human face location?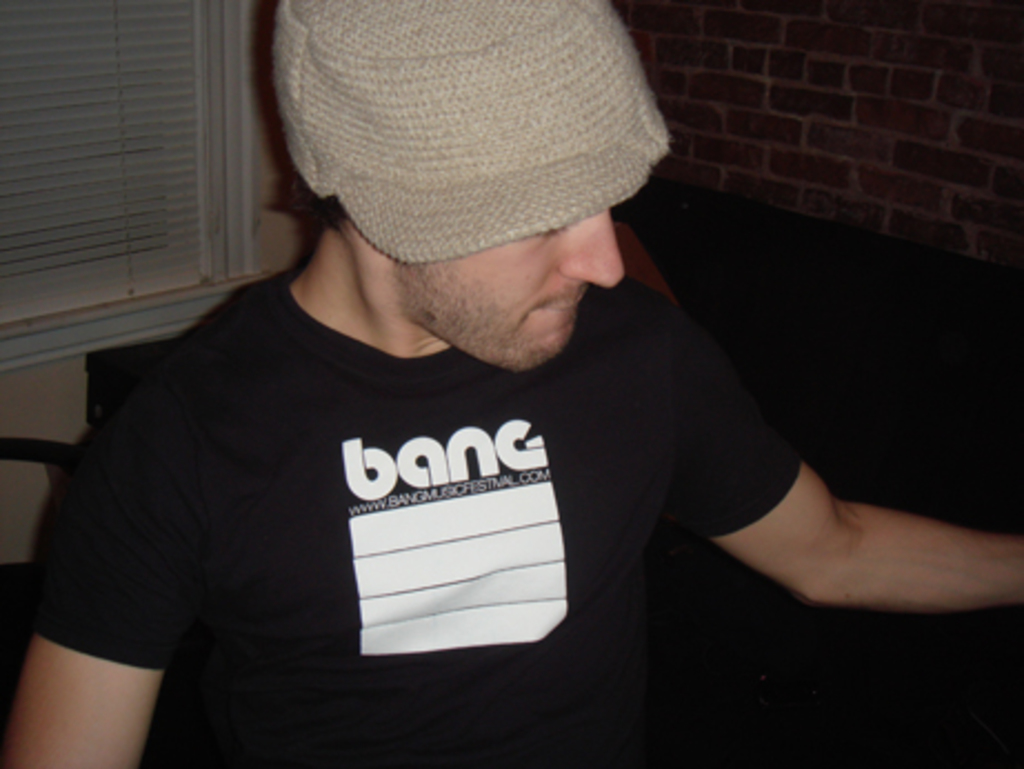
389, 202, 626, 378
